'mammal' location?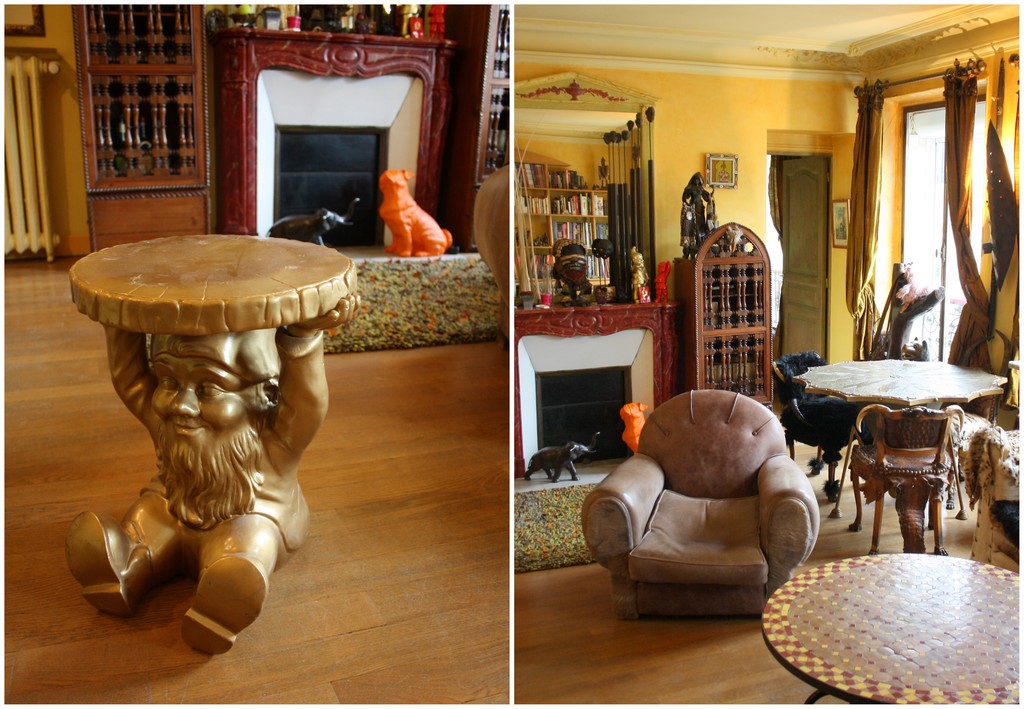
x1=0 y1=216 x2=390 y2=701
